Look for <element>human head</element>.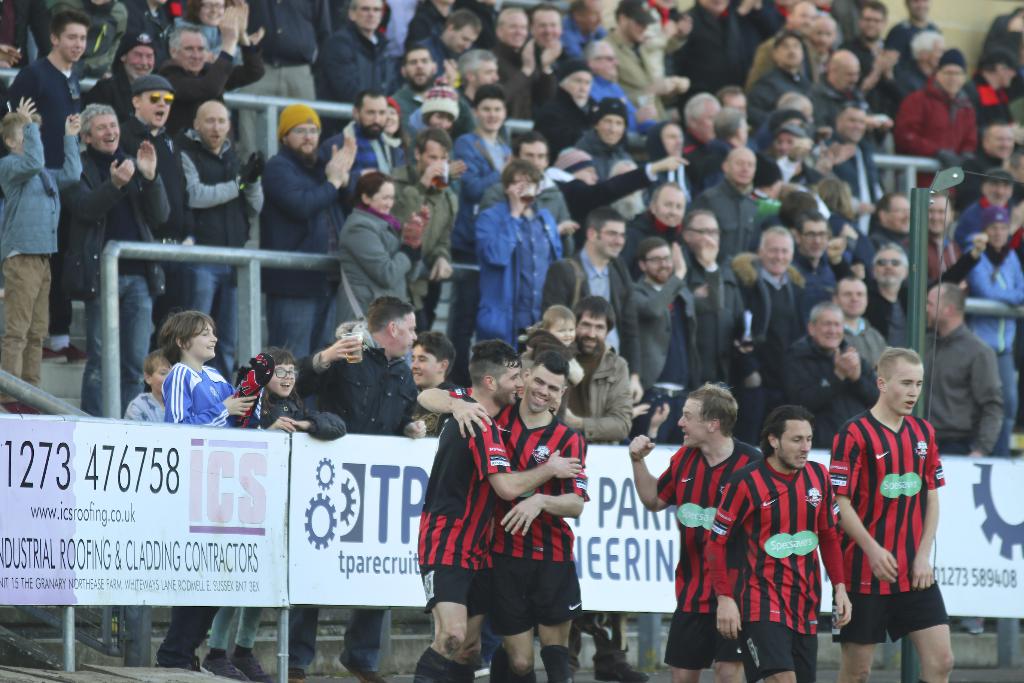
Found: (684,94,714,142).
